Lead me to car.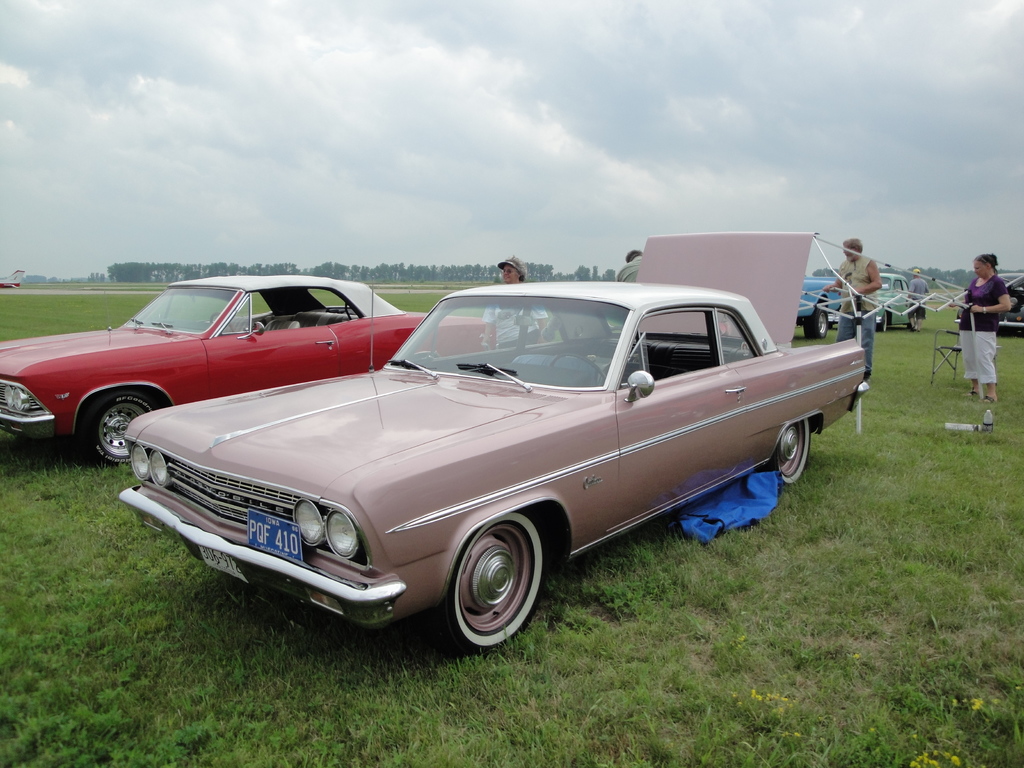
Lead to Rect(825, 273, 922, 332).
